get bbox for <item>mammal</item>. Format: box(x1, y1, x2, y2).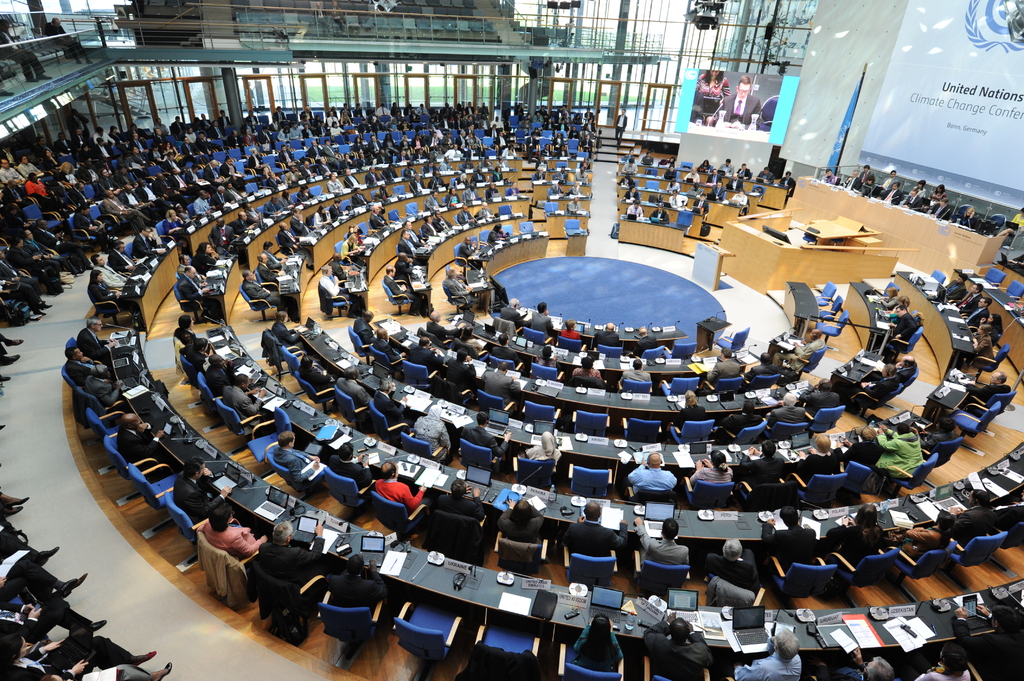
box(731, 626, 804, 680).
